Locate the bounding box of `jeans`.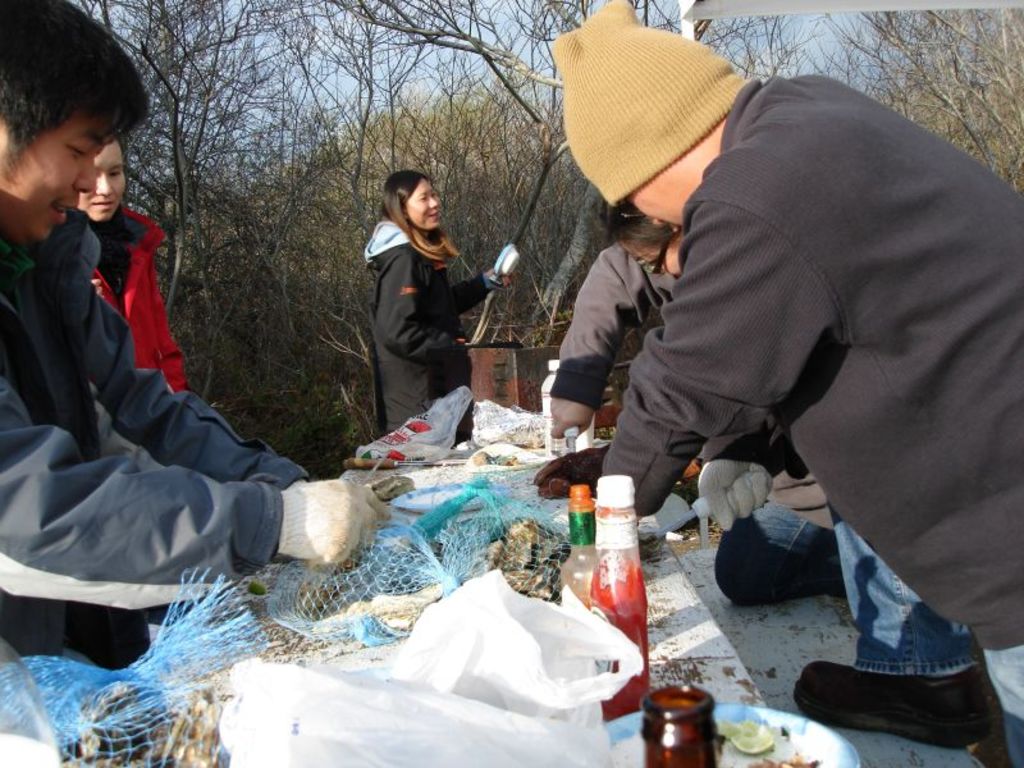
Bounding box: [698, 493, 855, 611].
